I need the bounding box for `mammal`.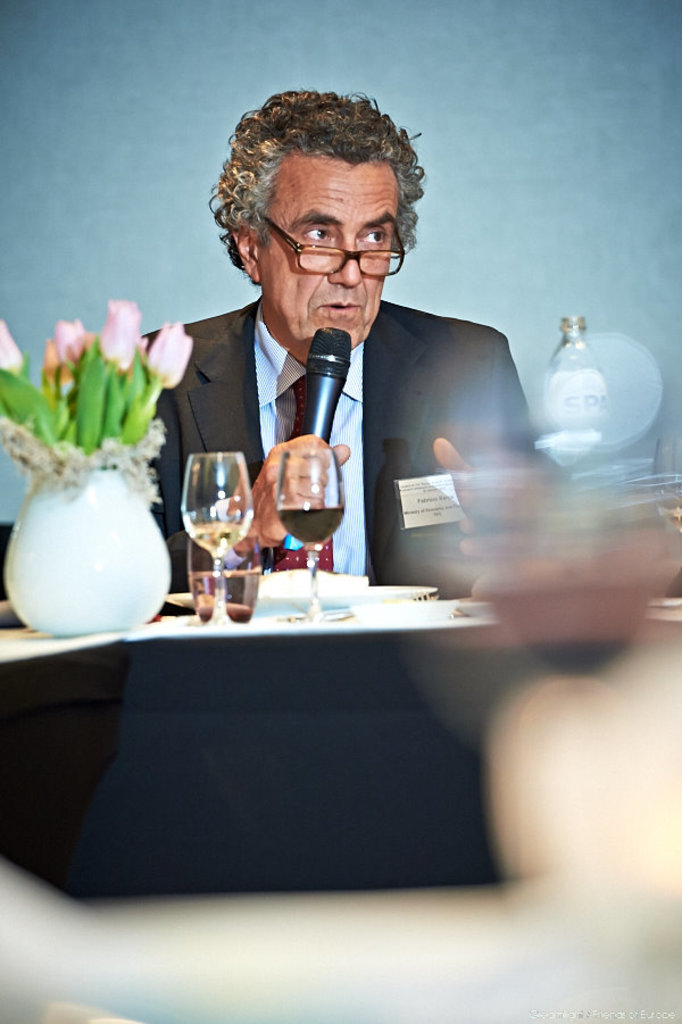
Here it is: <box>140,128,526,607</box>.
